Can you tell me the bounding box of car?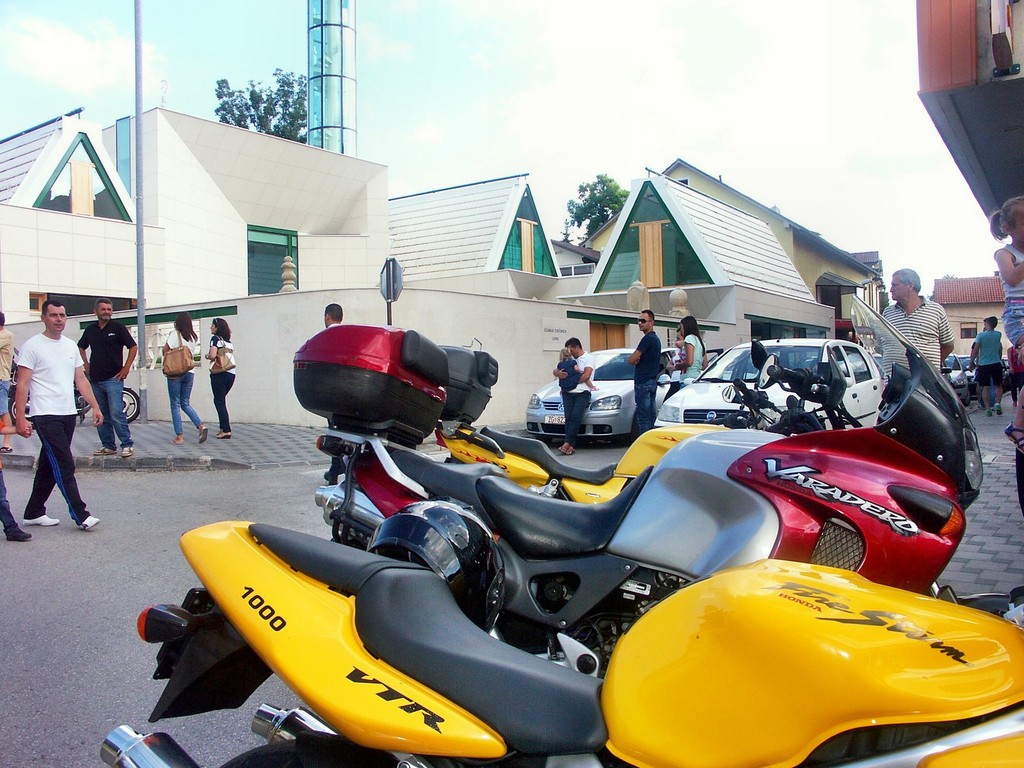
(961, 351, 977, 376).
